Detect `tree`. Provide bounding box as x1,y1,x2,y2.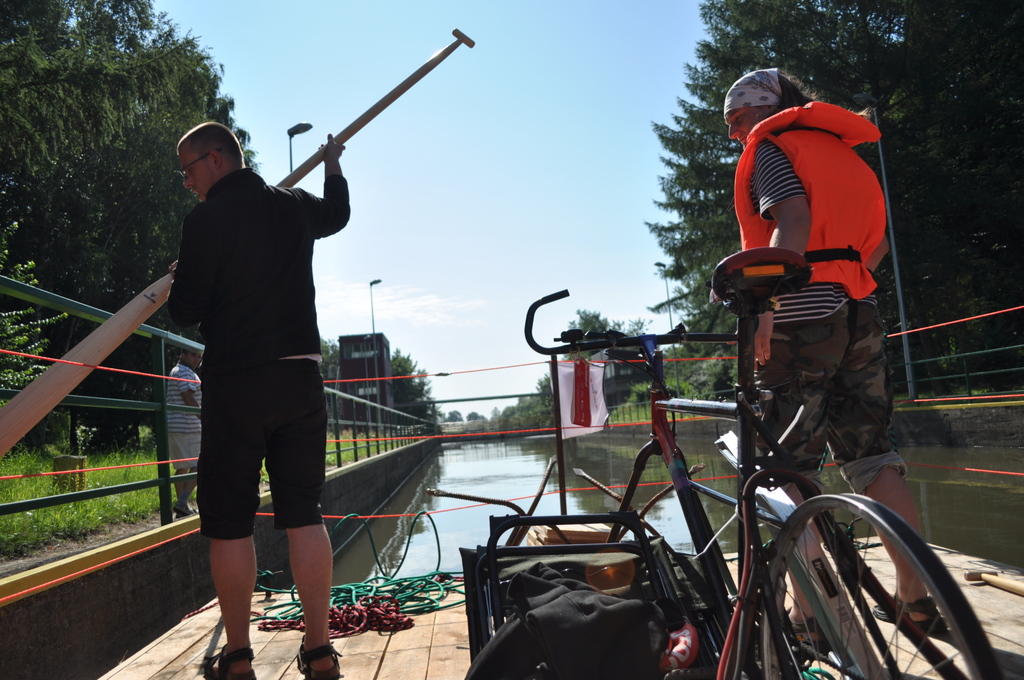
0,49,255,466.
